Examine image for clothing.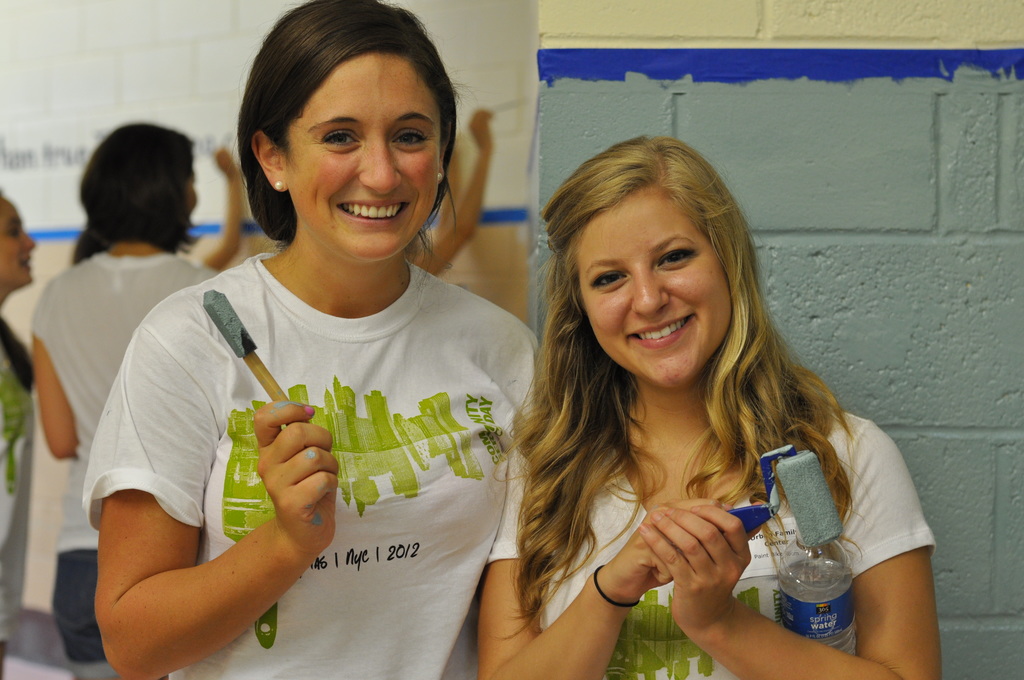
Examination result: x1=492 y1=401 x2=933 y2=679.
